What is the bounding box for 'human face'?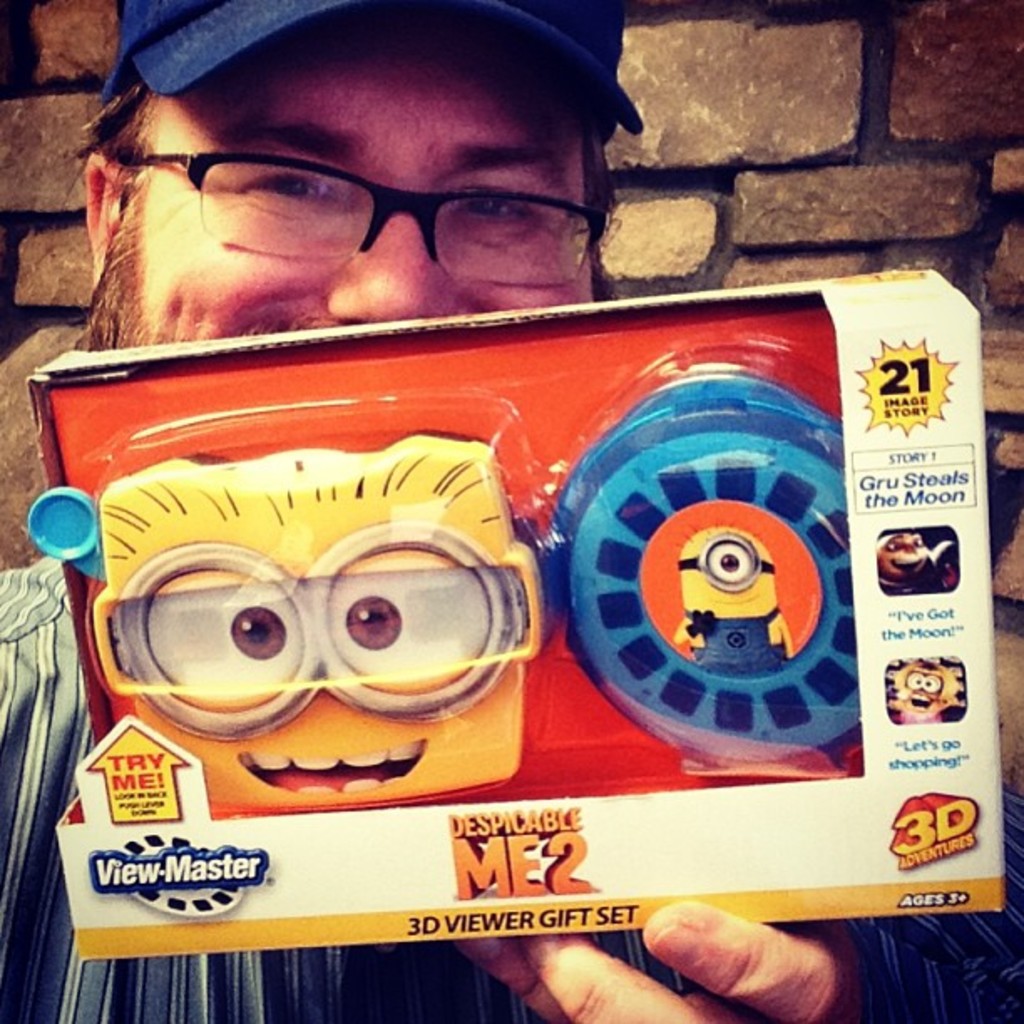
rect(131, 20, 601, 346).
